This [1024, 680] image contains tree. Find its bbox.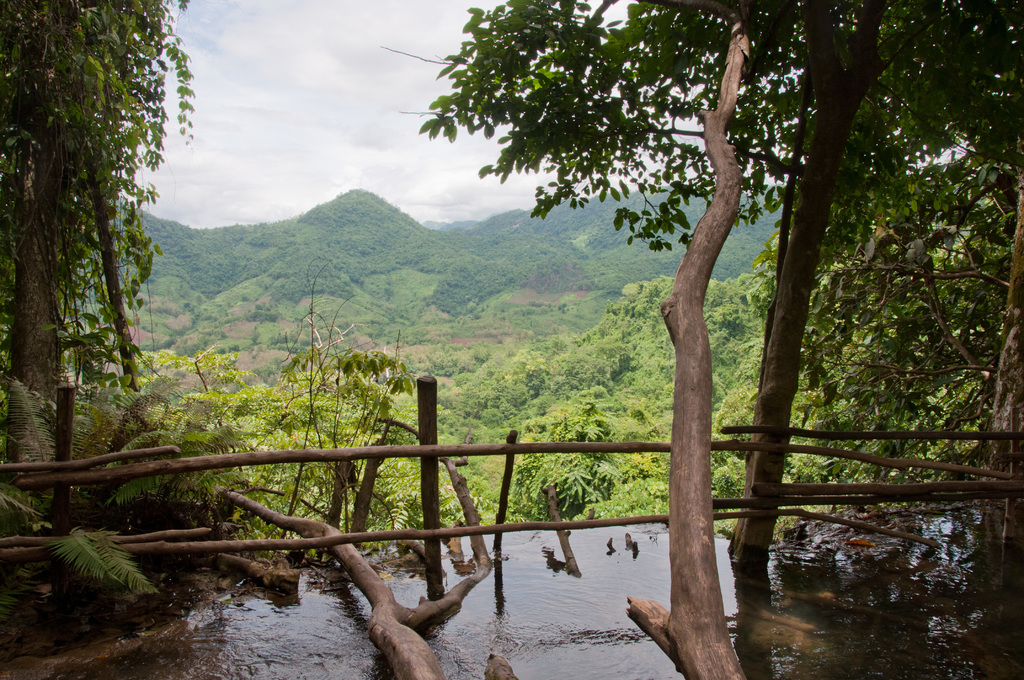
[x1=376, y1=0, x2=865, y2=679].
